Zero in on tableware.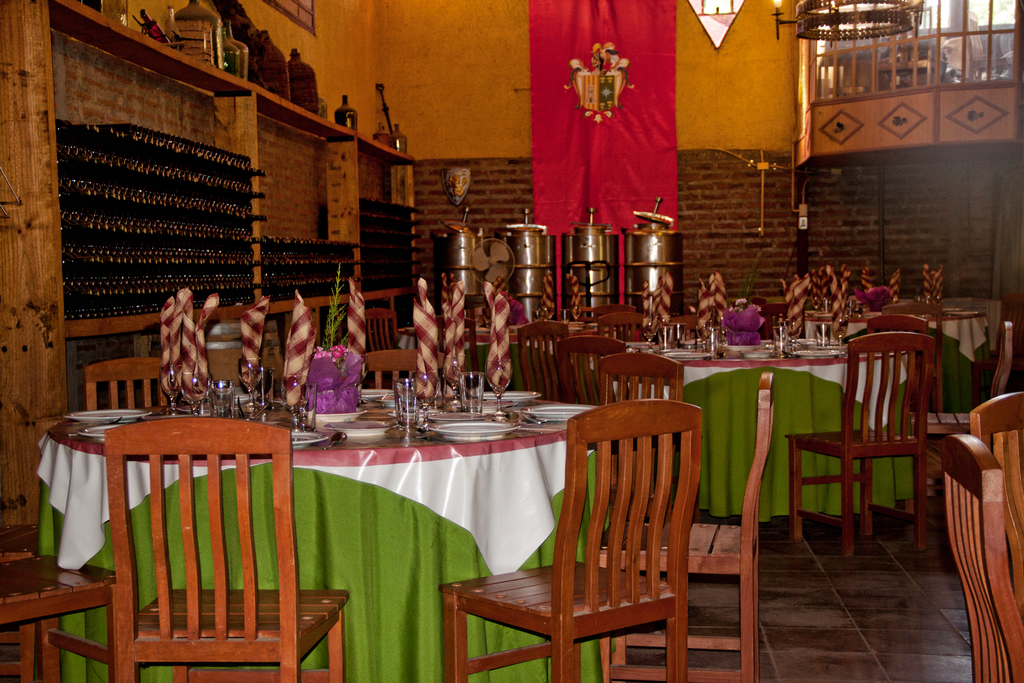
Zeroed in: <region>524, 401, 598, 420</region>.
